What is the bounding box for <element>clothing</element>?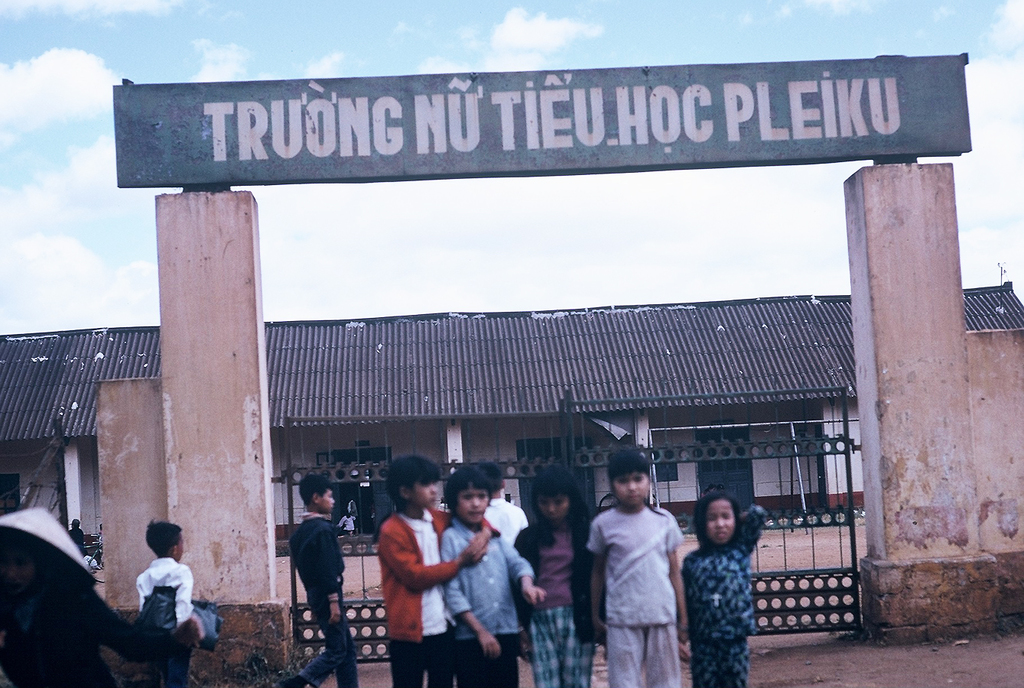
[286,518,359,687].
